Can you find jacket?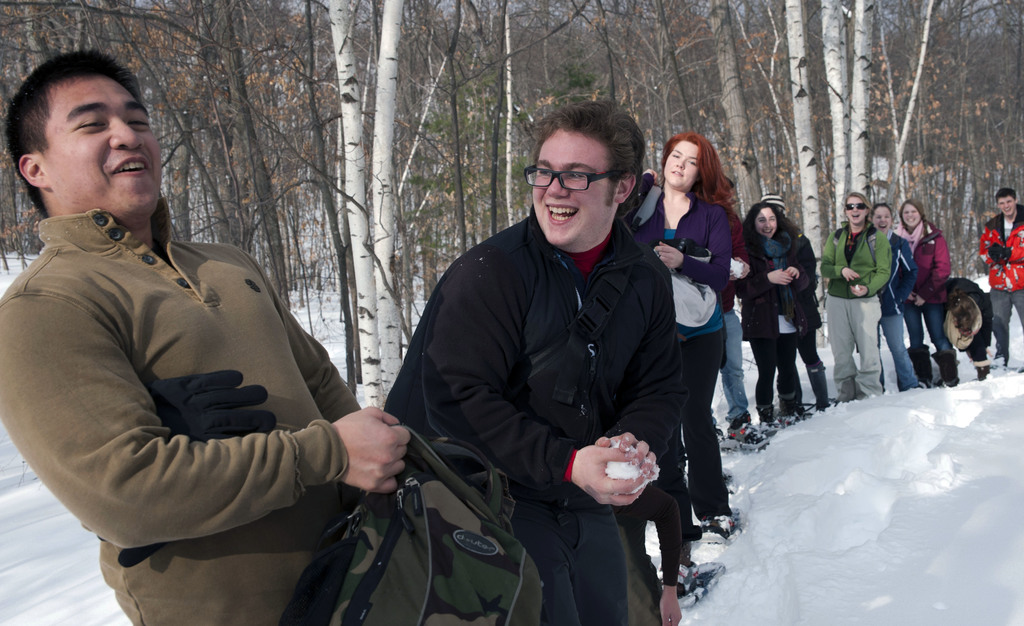
Yes, bounding box: [left=322, top=134, right=735, bottom=581].
